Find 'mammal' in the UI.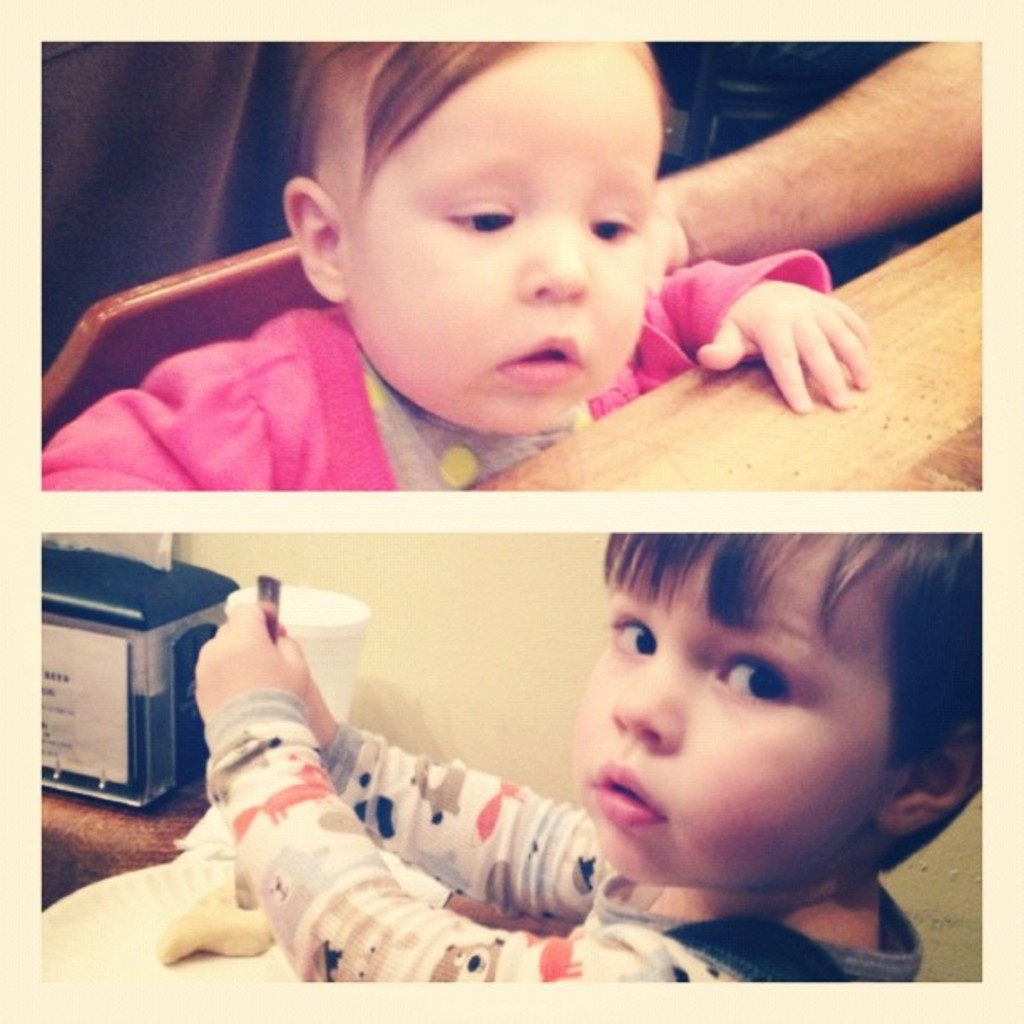
UI element at bbox=(653, 33, 1001, 269).
